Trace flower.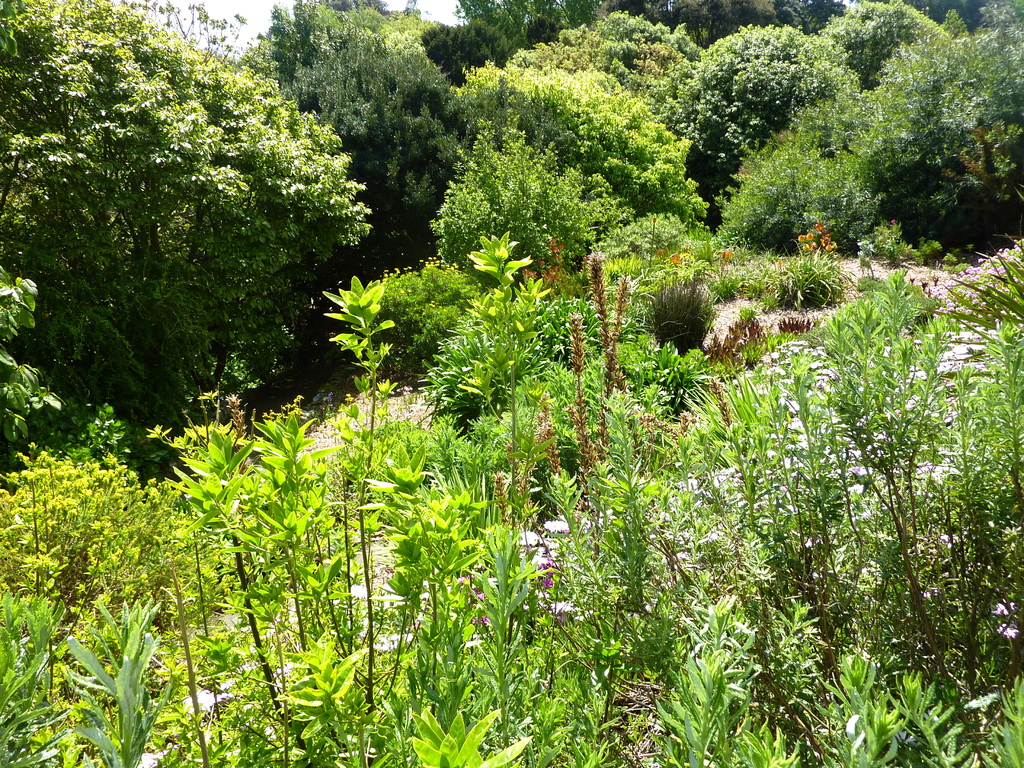
Traced to x1=975 y1=335 x2=981 y2=343.
